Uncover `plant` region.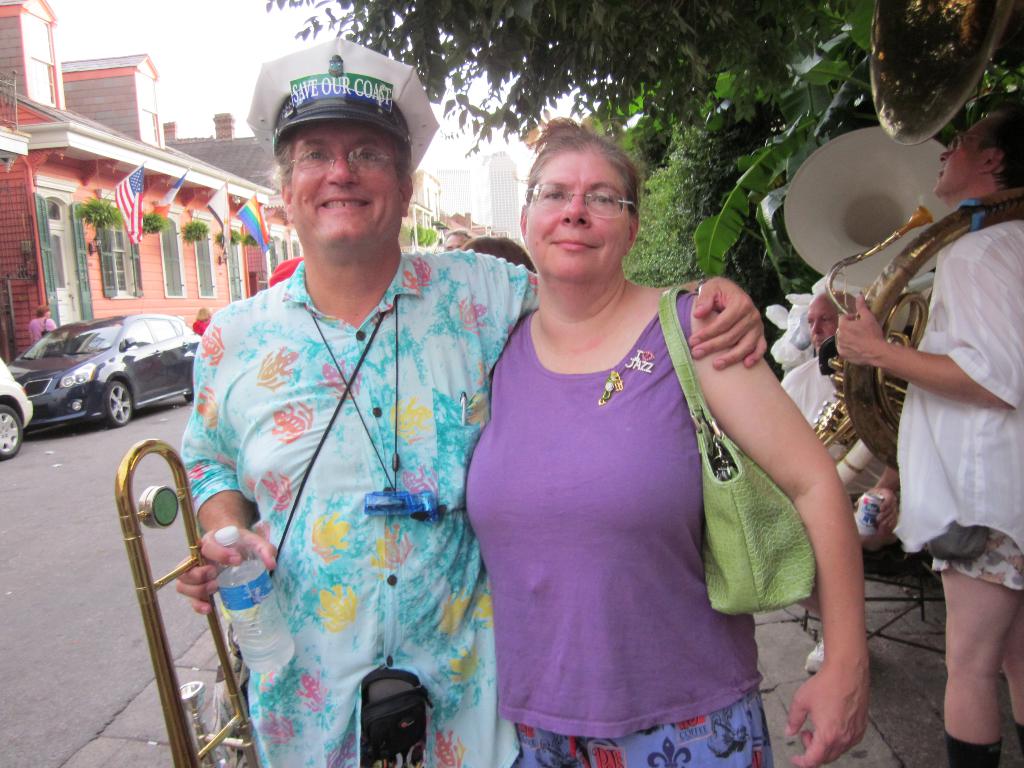
Uncovered: detection(138, 206, 164, 238).
